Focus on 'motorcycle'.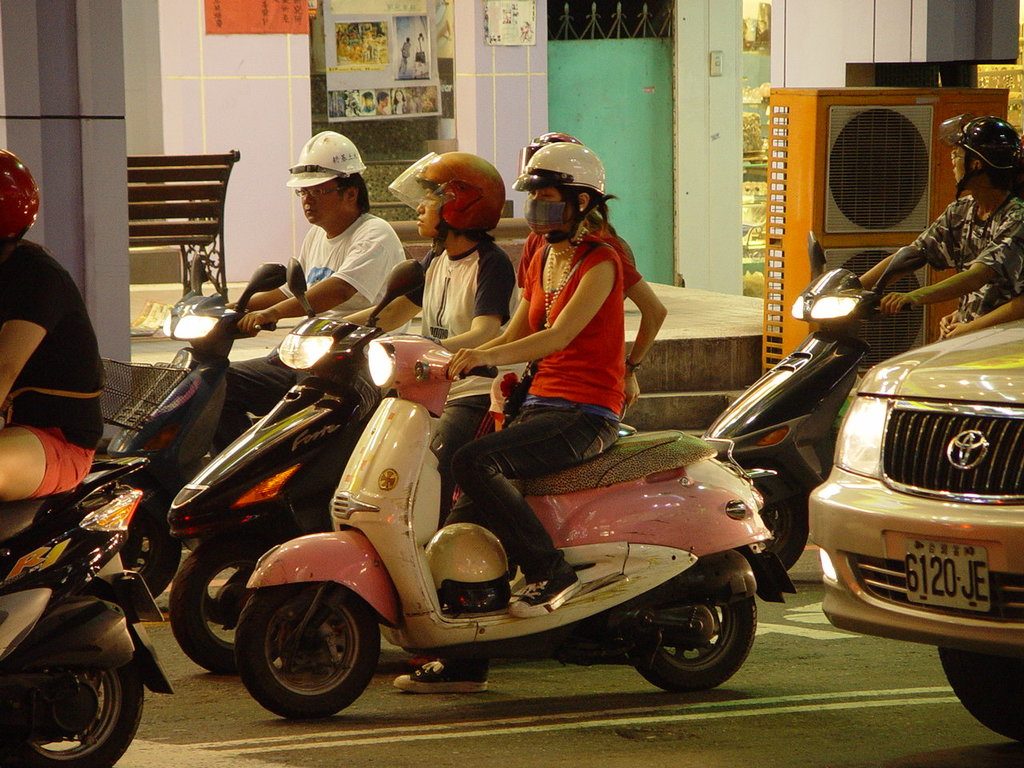
Focused at box=[231, 332, 799, 720].
